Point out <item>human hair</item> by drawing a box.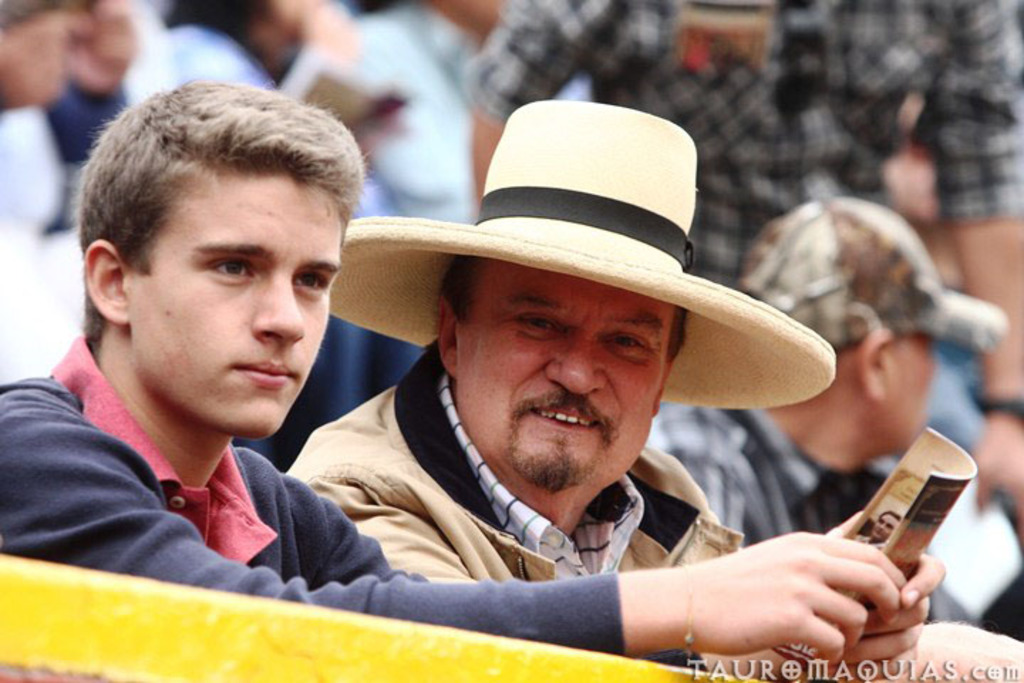
l=73, t=81, r=366, b=364.
